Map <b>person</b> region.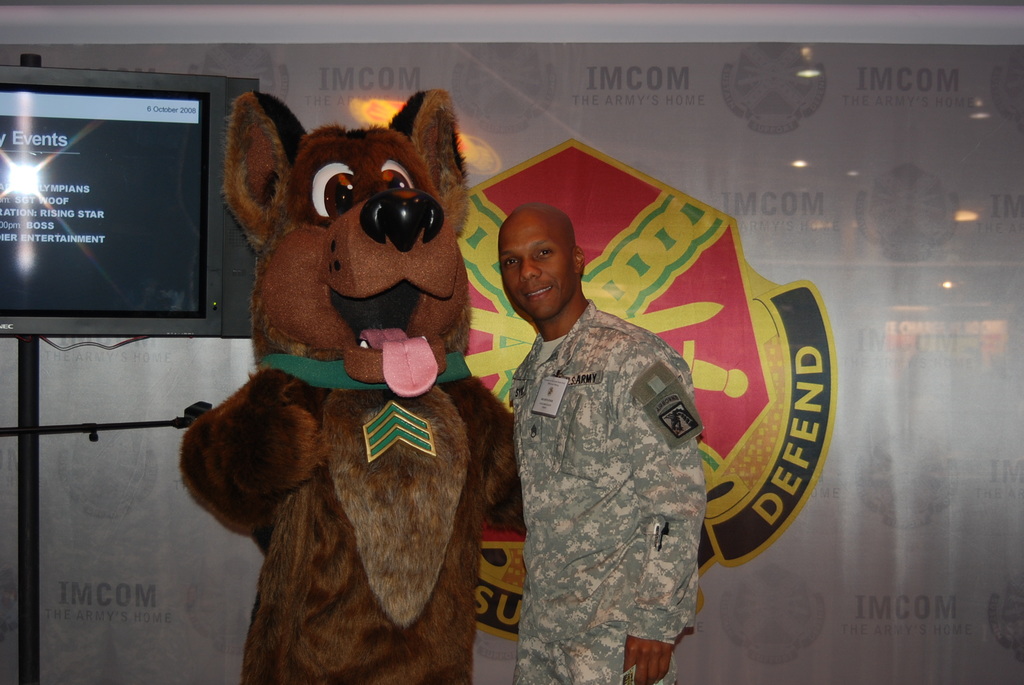
Mapped to detection(492, 216, 703, 684).
